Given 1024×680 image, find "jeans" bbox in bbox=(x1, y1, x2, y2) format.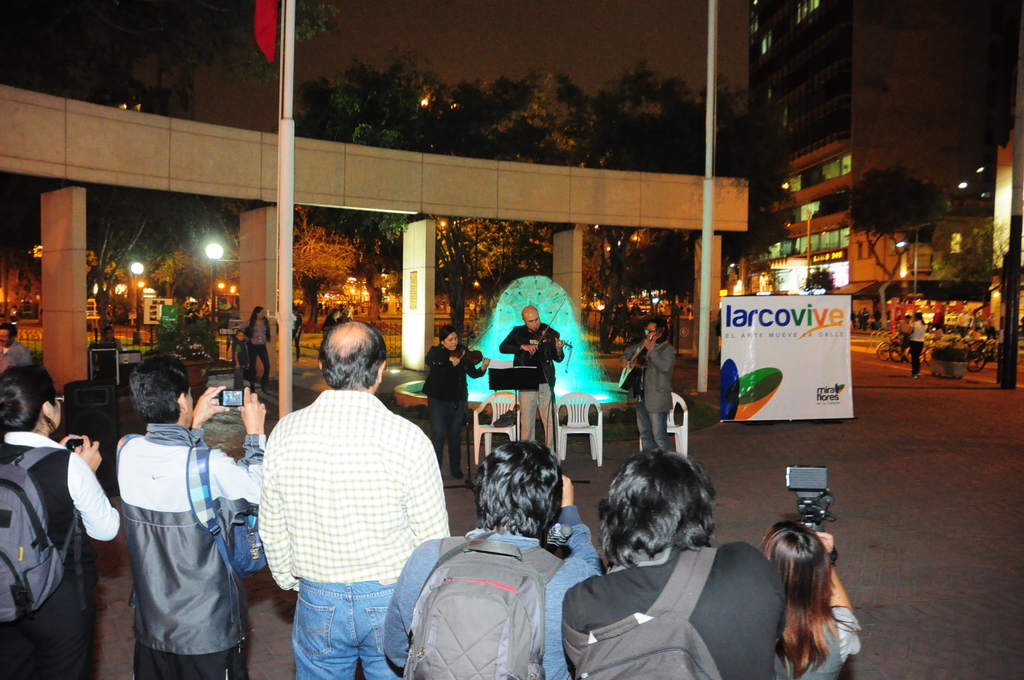
bbox=(230, 366, 246, 390).
